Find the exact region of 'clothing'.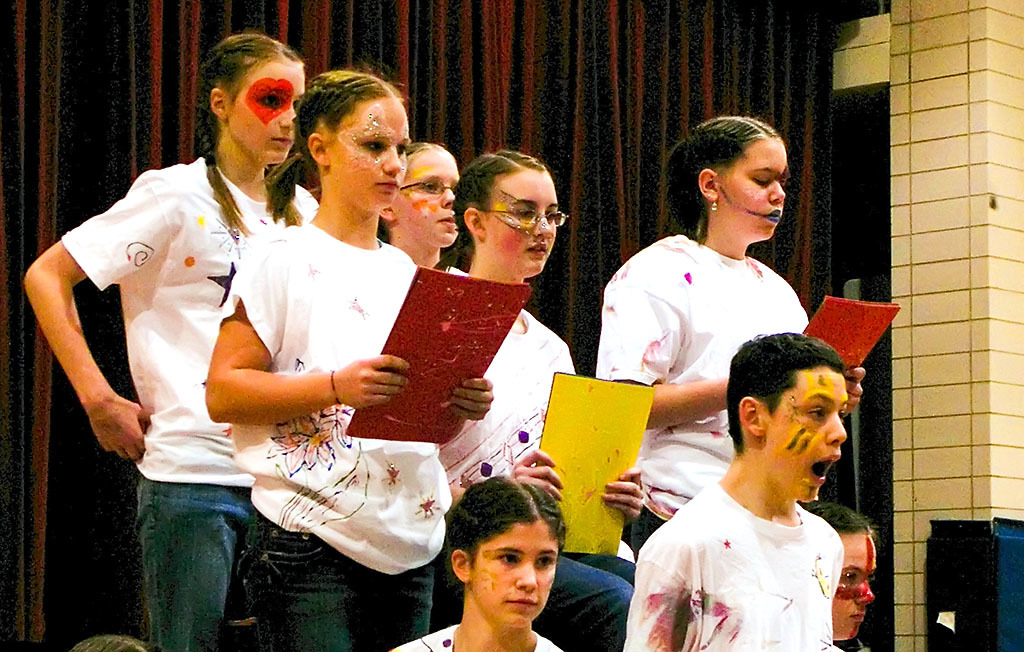
Exact region: detection(591, 237, 811, 514).
